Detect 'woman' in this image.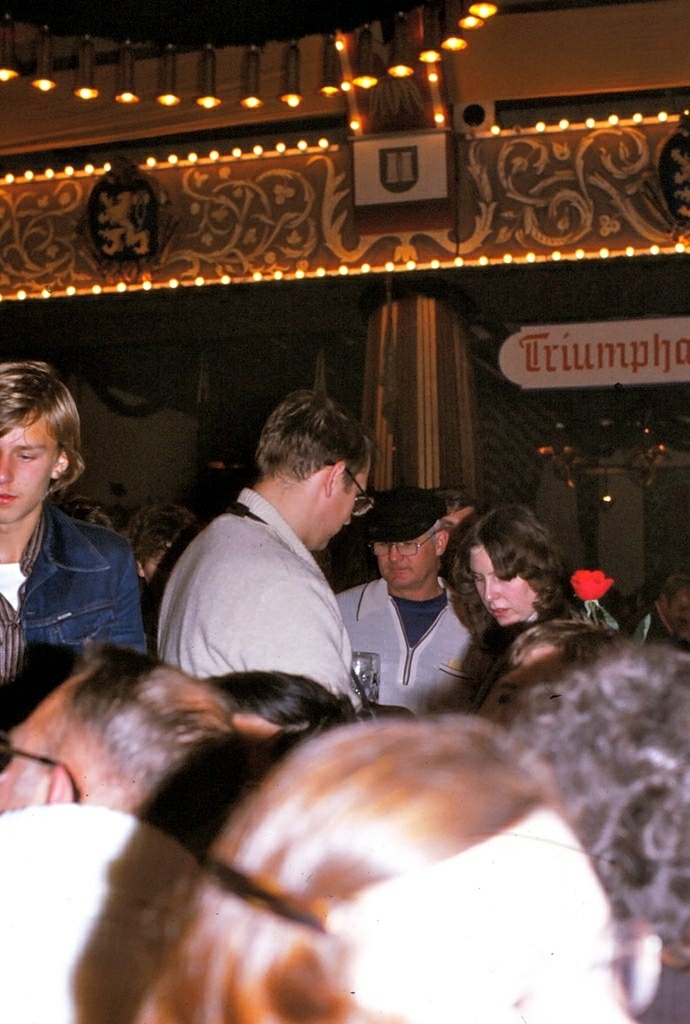
Detection: x1=447, y1=500, x2=586, y2=705.
